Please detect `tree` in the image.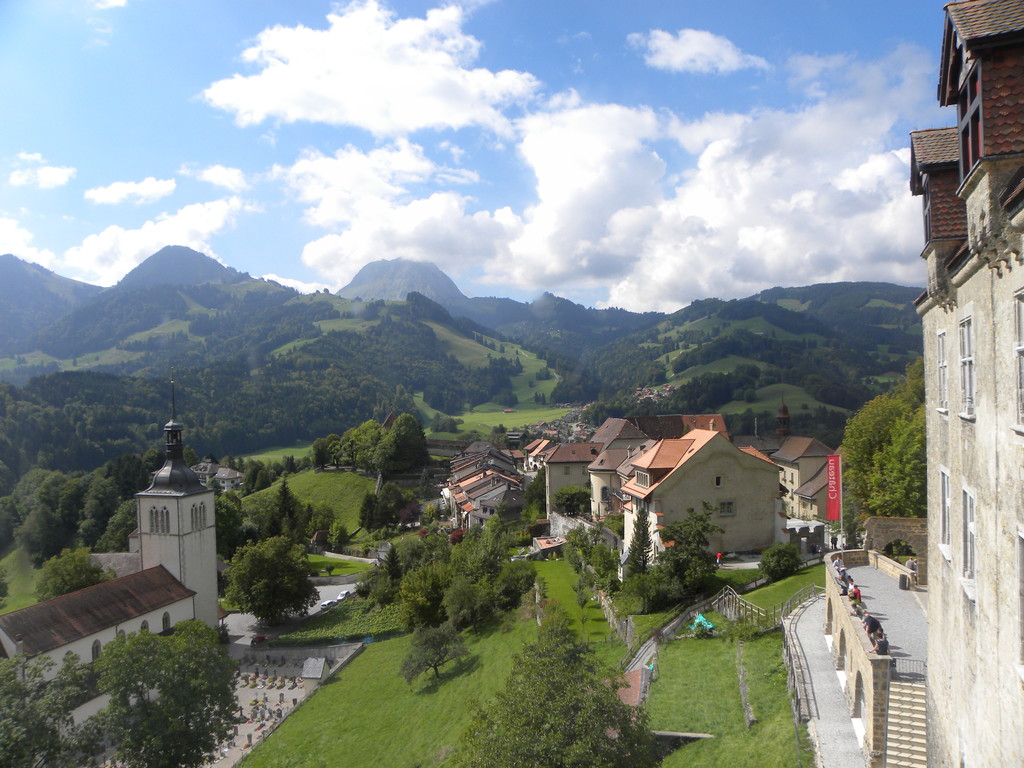
548 484 596 518.
